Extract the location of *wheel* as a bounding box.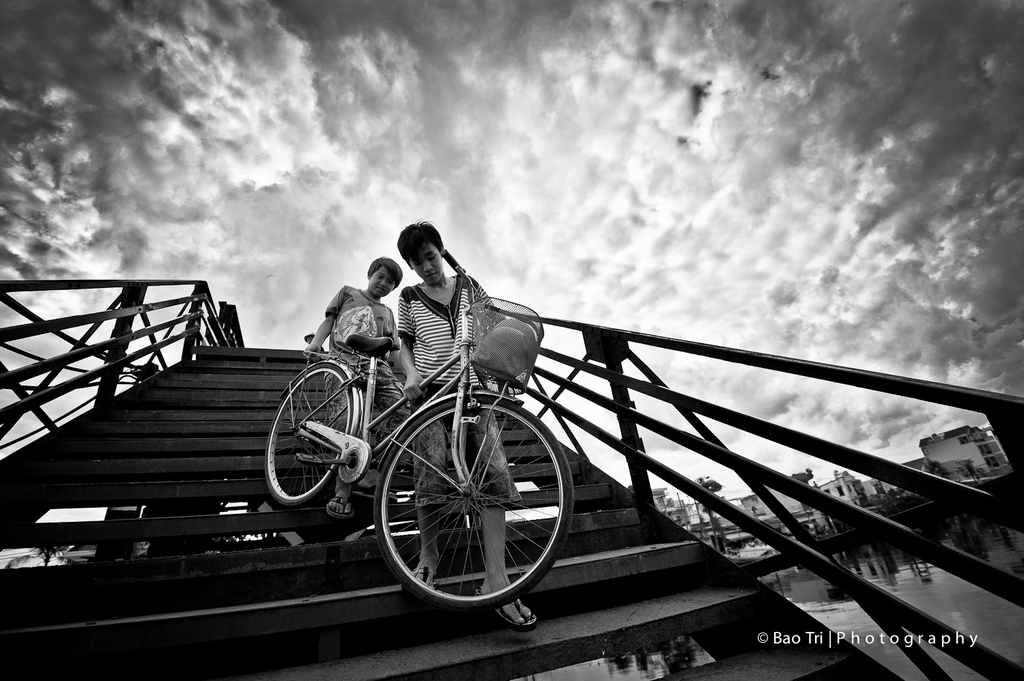
{"x1": 377, "y1": 404, "x2": 568, "y2": 610}.
